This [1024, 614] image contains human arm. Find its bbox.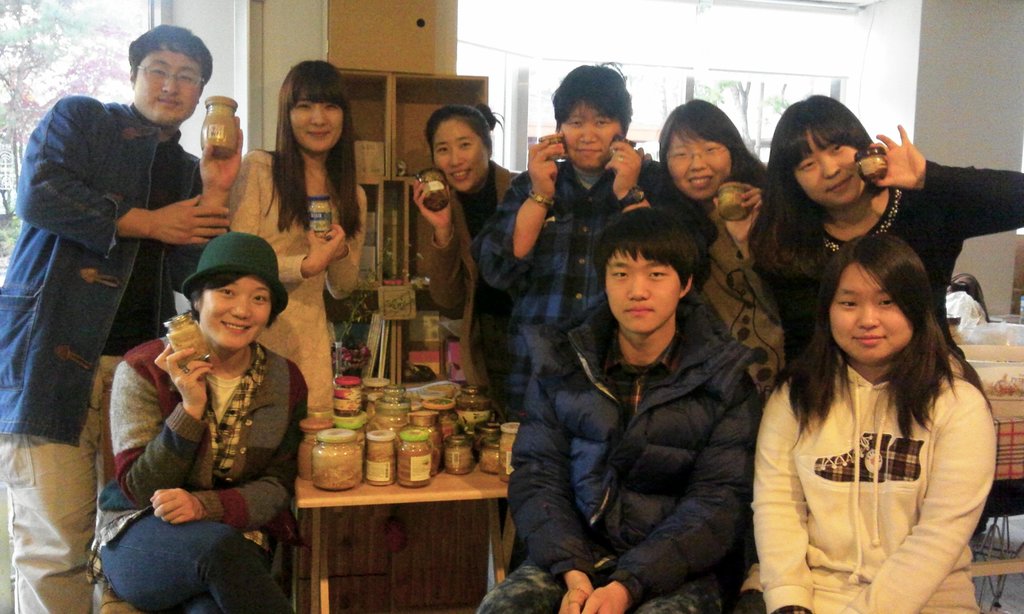
Rect(320, 186, 375, 296).
